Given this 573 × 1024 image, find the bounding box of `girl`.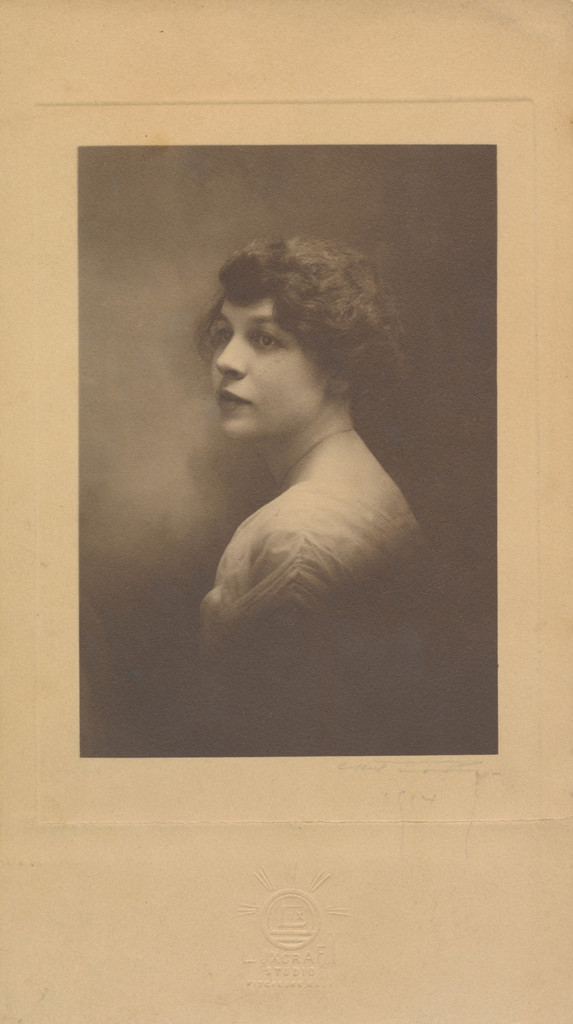
[left=194, top=230, right=437, bottom=655].
